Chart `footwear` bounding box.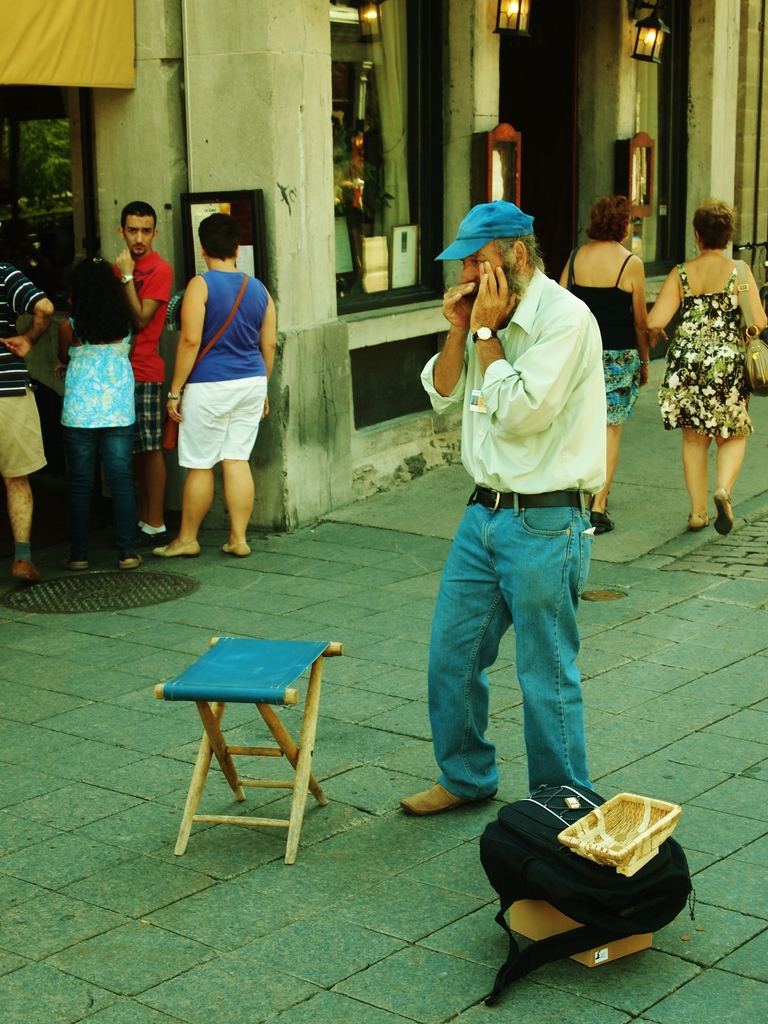
Charted: select_region(594, 511, 617, 531).
